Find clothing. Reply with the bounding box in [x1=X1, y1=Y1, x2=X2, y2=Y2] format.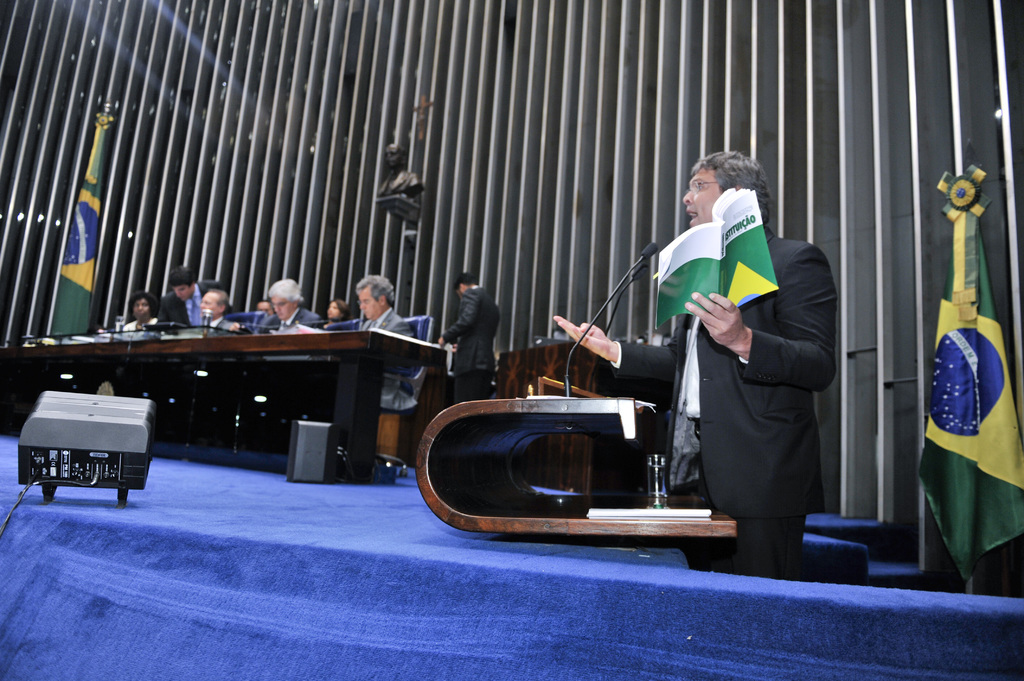
[x1=611, y1=223, x2=837, y2=577].
